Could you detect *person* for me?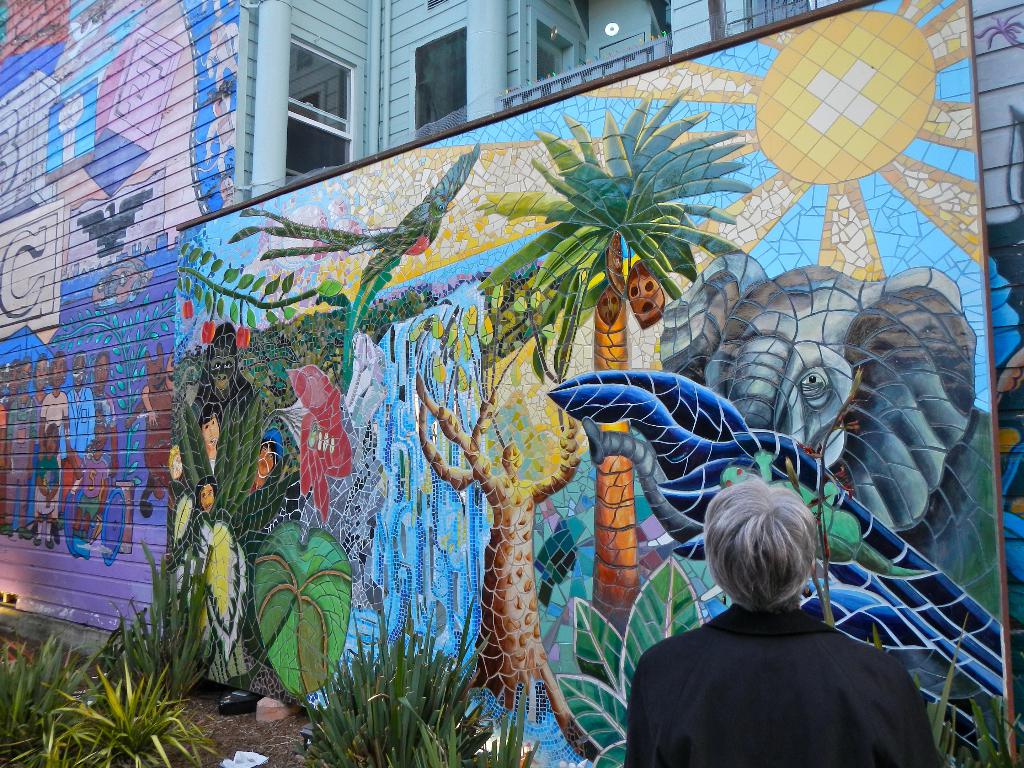
Detection result: (x1=631, y1=472, x2=929, y2=756).
